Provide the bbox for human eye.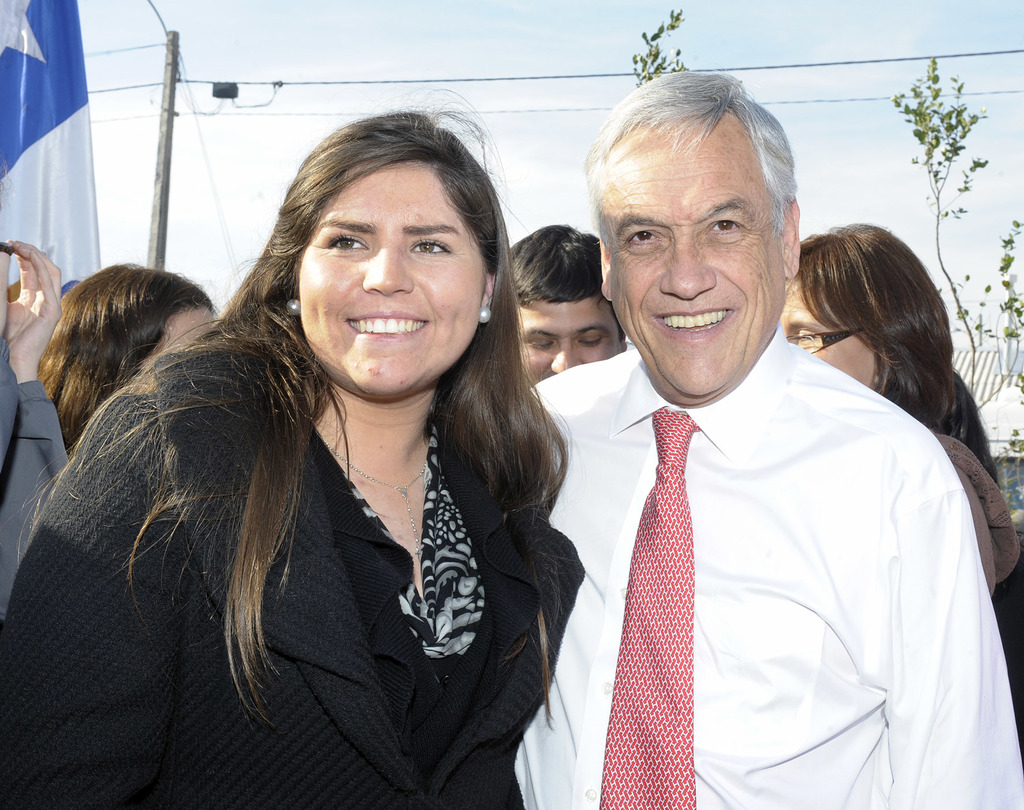
detection(410, 233, 453, 259).
